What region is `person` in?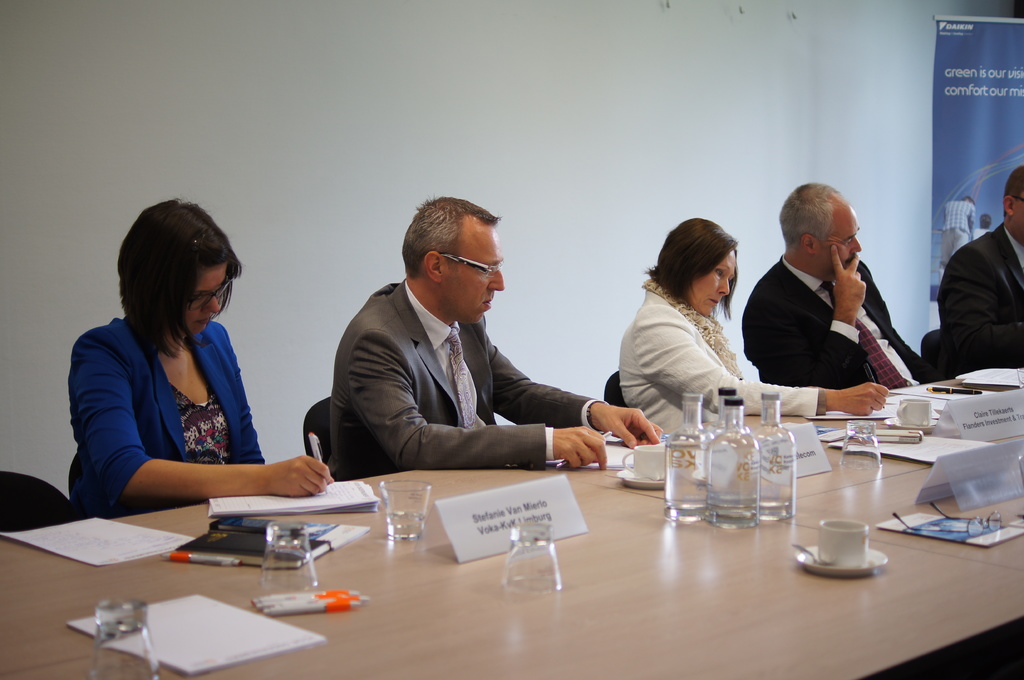
(740, 181, 938, 395).
